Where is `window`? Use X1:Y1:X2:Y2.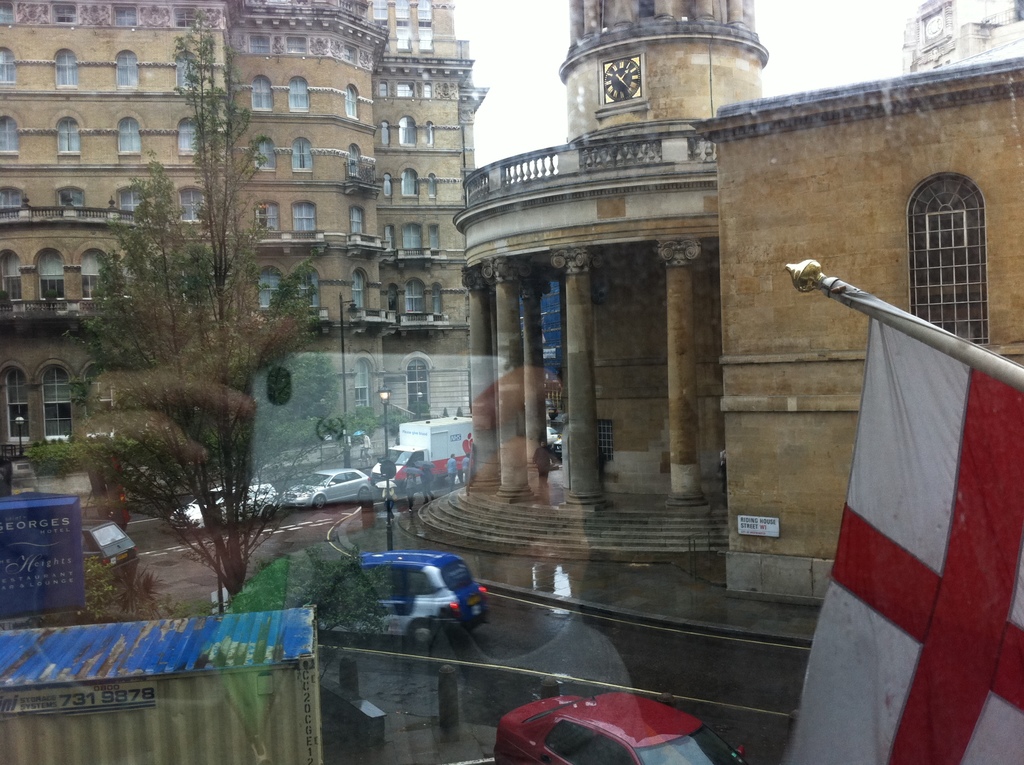
432:286:442:312.
